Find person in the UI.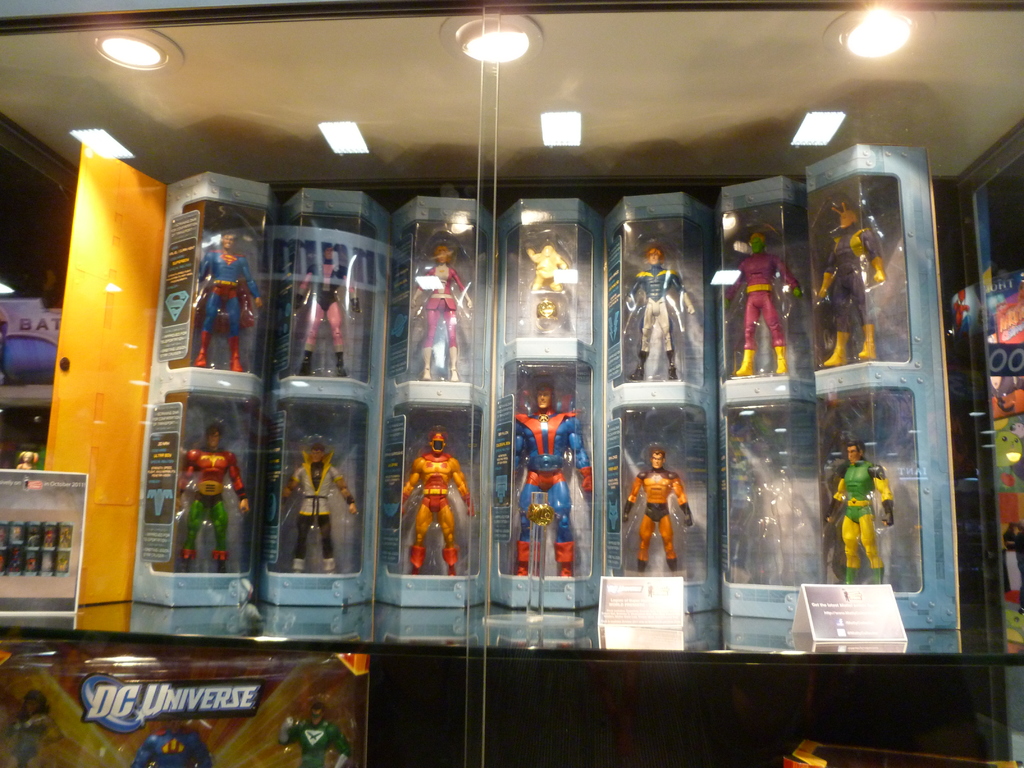
UI element at 718, 228, 801, 374.
